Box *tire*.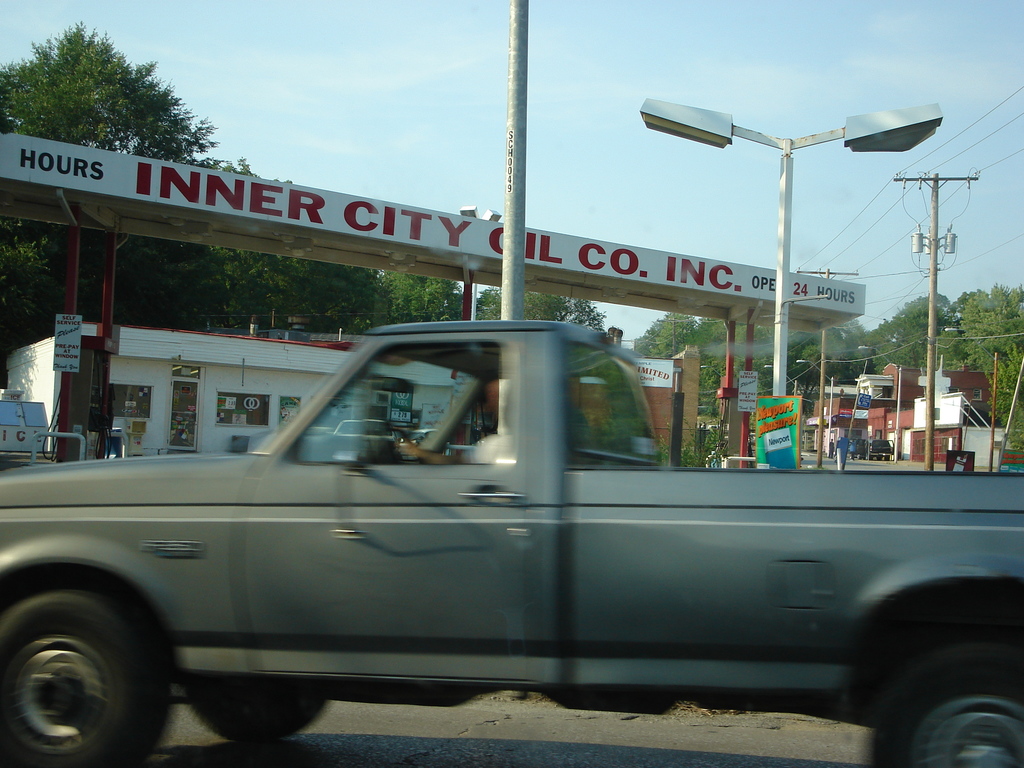
0/586/170/767.
